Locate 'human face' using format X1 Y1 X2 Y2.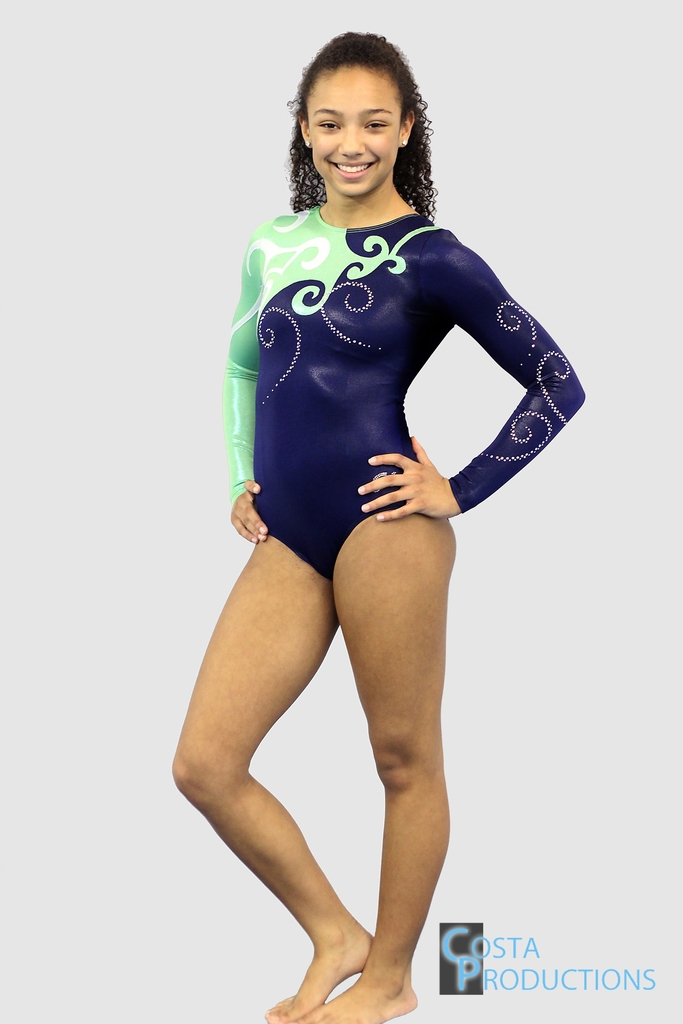
305 70 399 195.
